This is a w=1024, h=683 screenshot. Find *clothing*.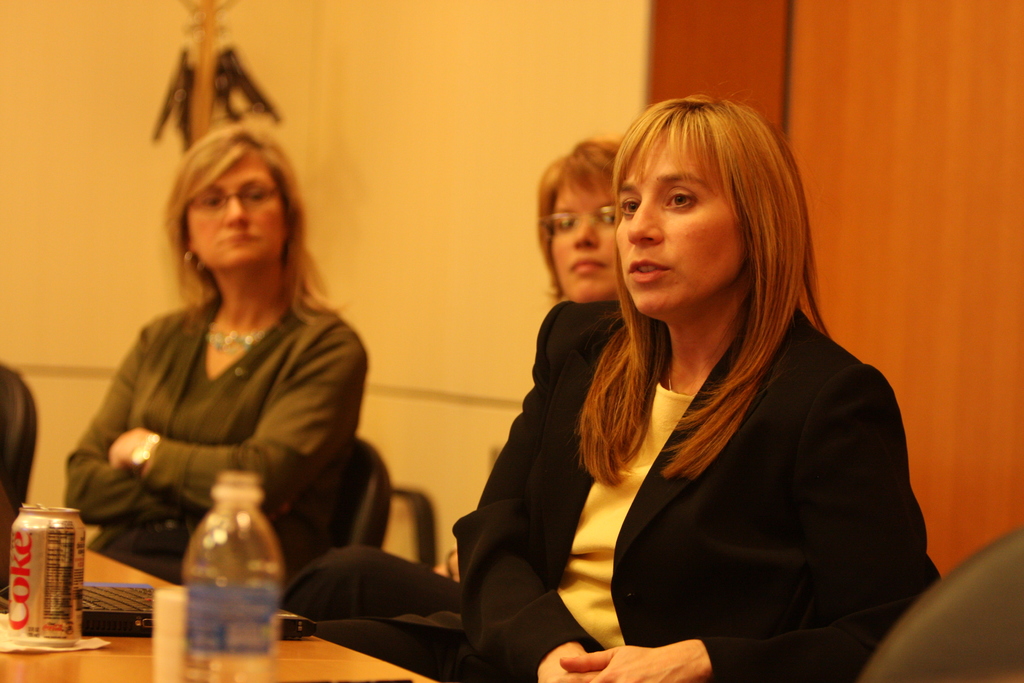
Bounding box: bbox(278, 541, 459, 617).
